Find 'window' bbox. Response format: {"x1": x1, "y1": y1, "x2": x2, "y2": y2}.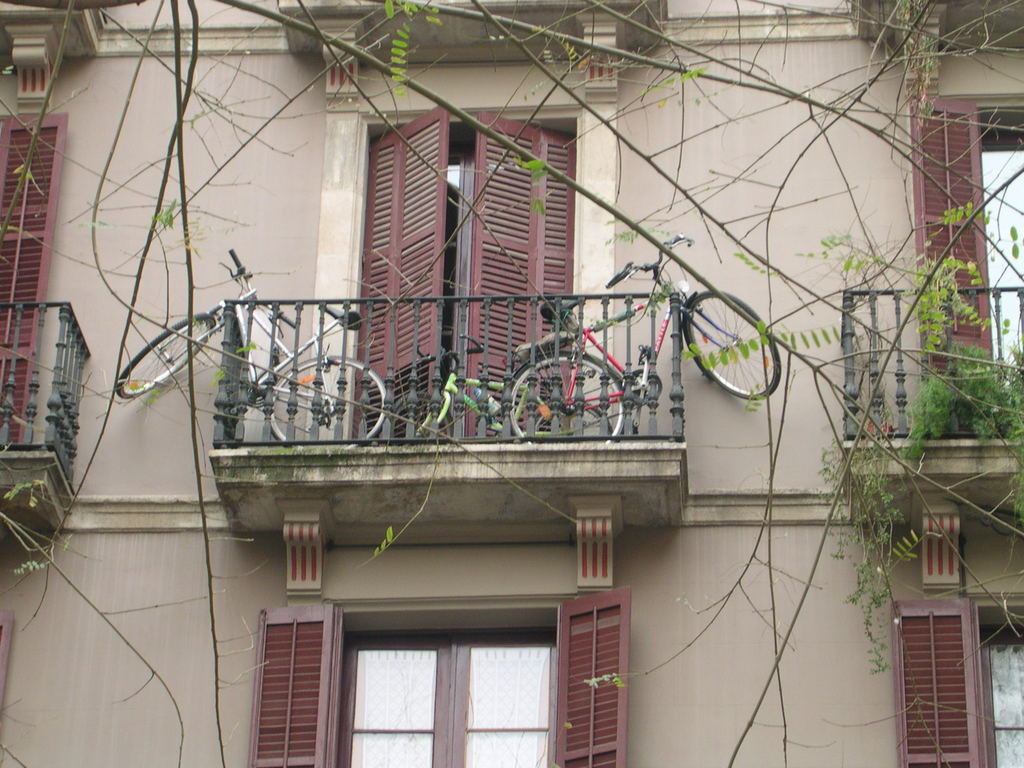
{"x1": 333, "y1": 108, "x2": 599, "y2": 438}.
